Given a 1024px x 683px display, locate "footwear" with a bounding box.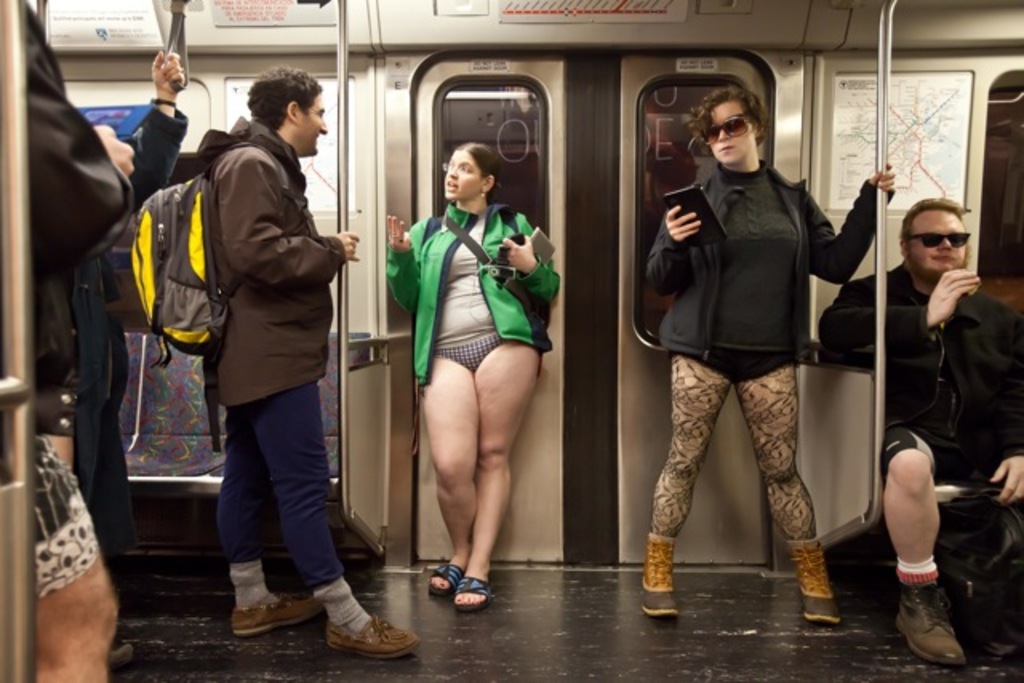
Located: detection(643, 592, 683, 619).
